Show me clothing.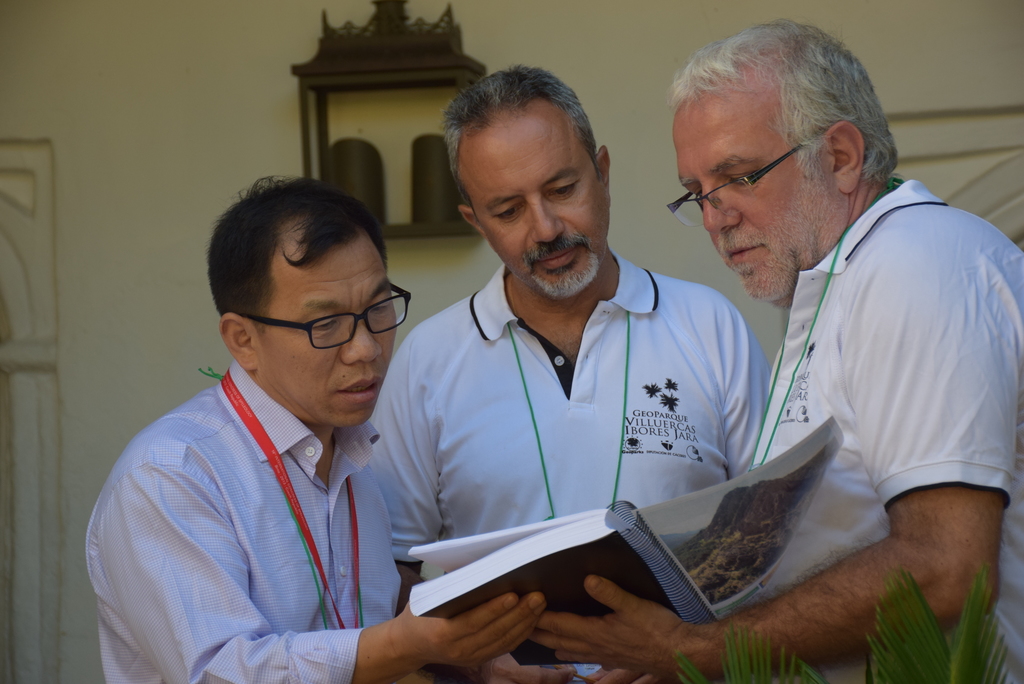
clothing is here: bbox=(81, 357, 404, 683).
